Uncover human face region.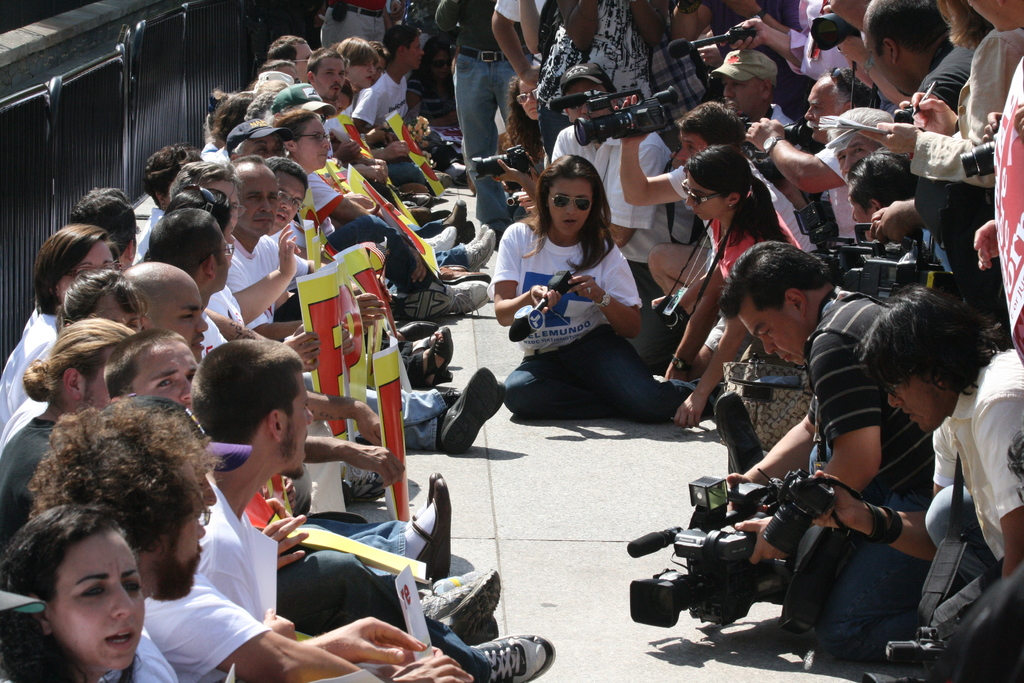
Uncovered: (left=161, top=286, right=209, bottom=365).
